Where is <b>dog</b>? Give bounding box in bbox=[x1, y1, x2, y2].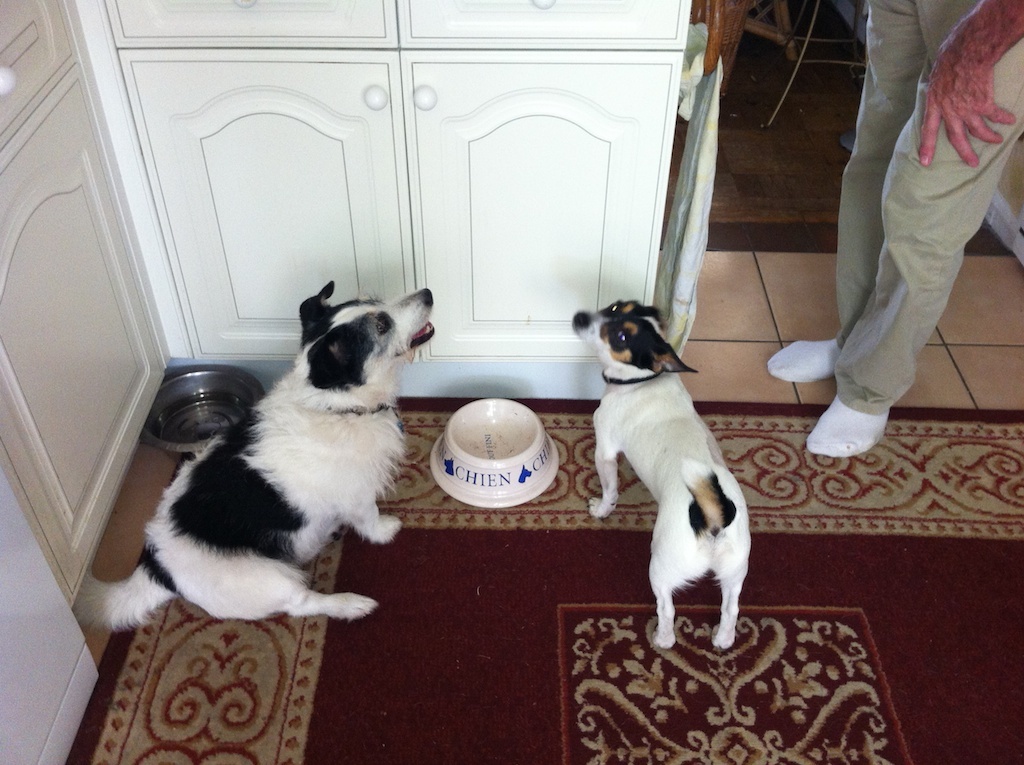
bbox=[73, 288, 434, 637].
